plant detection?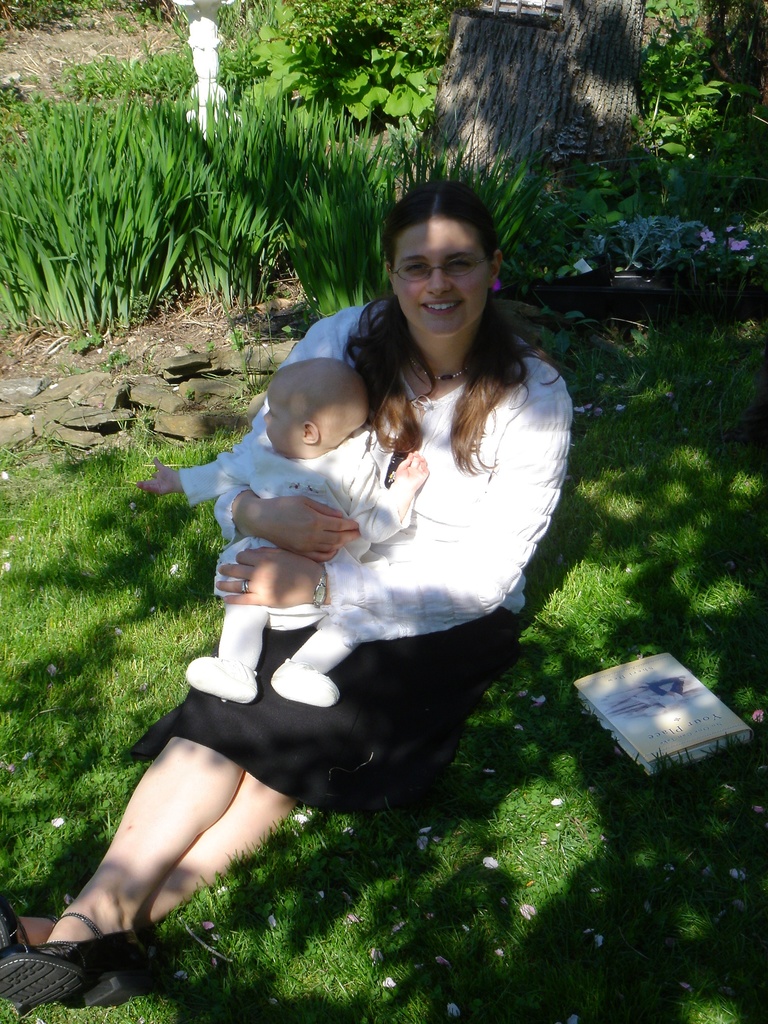
(214, 0, 459, 135)
